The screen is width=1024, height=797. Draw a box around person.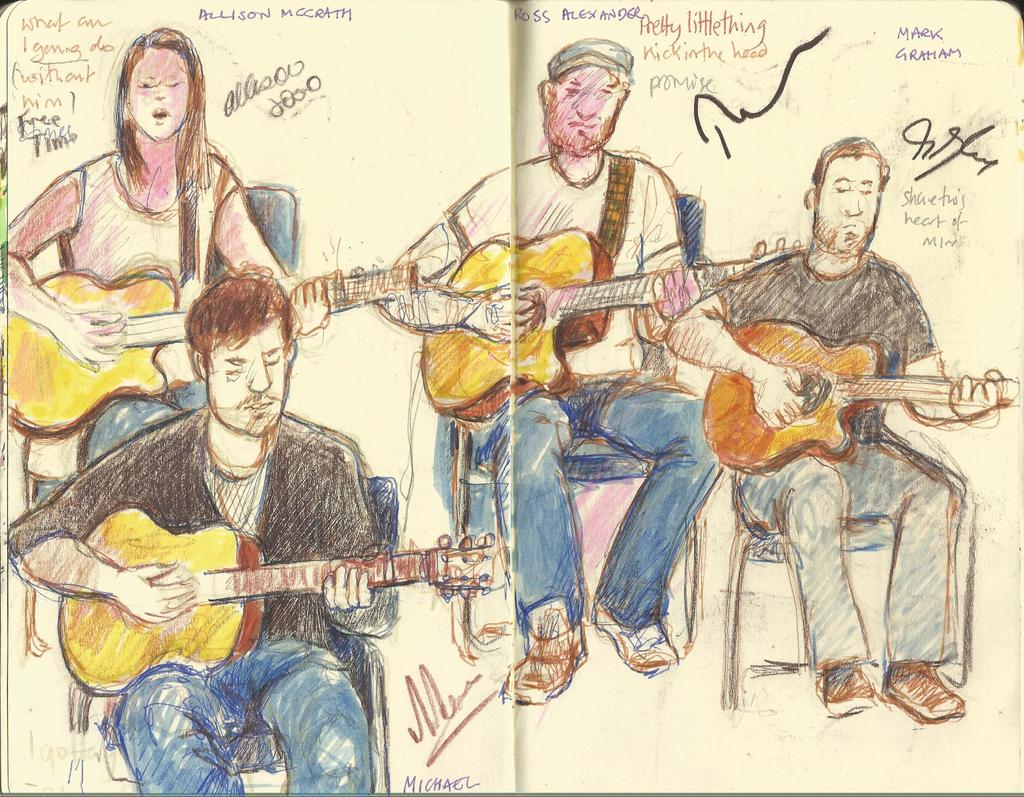
[left=10, top=261, right=397, bottom=791].
